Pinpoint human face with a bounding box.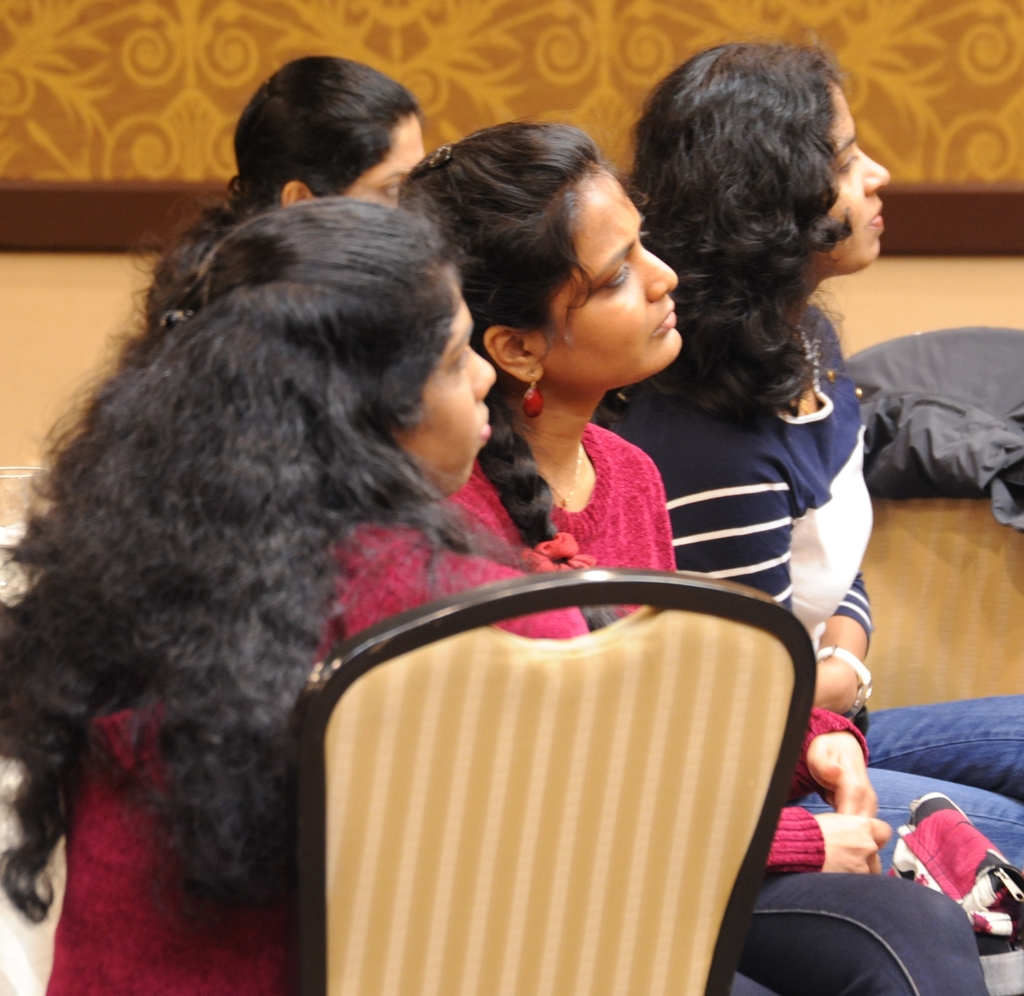
[x1=339, y1=113, x2=426, y2=208].
